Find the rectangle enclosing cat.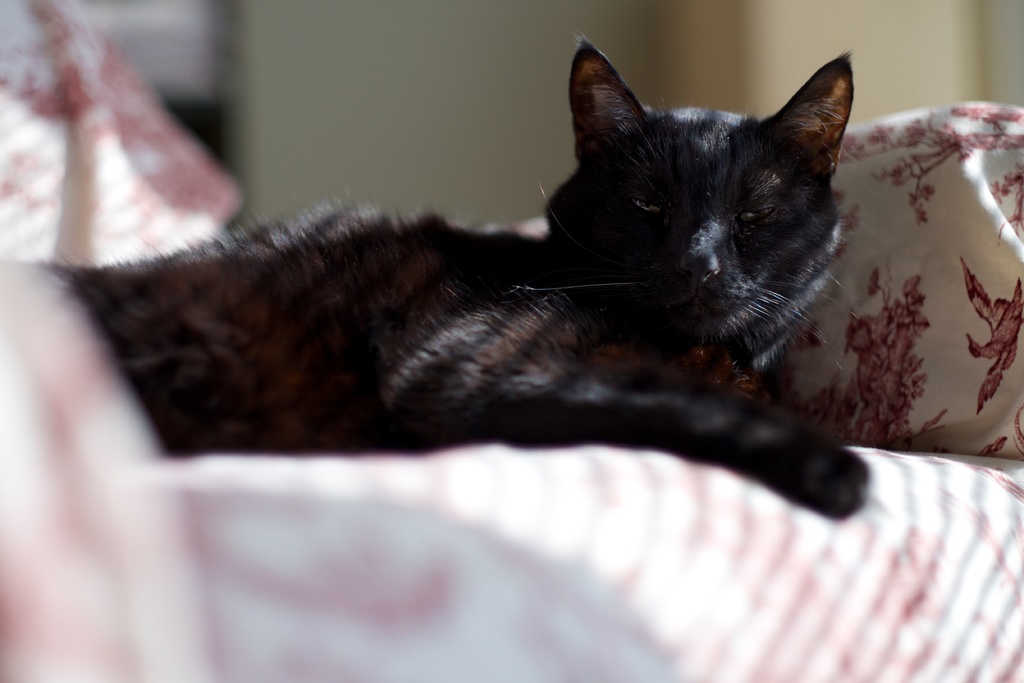
pyautogui.locateOnScreen(36, 30, 874, 528).
